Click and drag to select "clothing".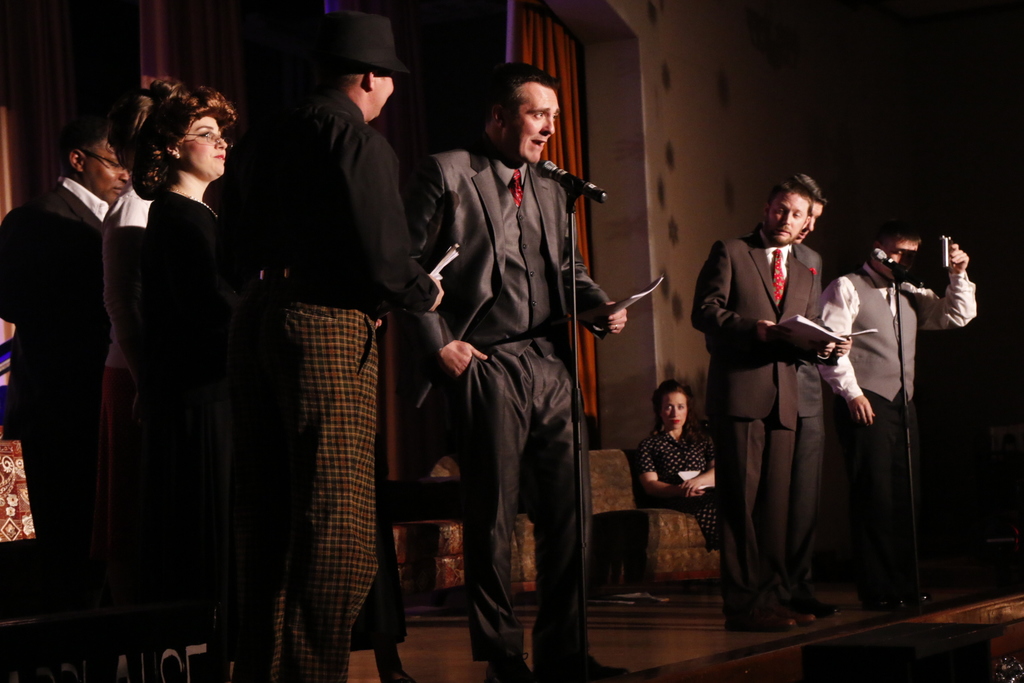
Selection: (left=123, top=194, right=276, bottom=644).
